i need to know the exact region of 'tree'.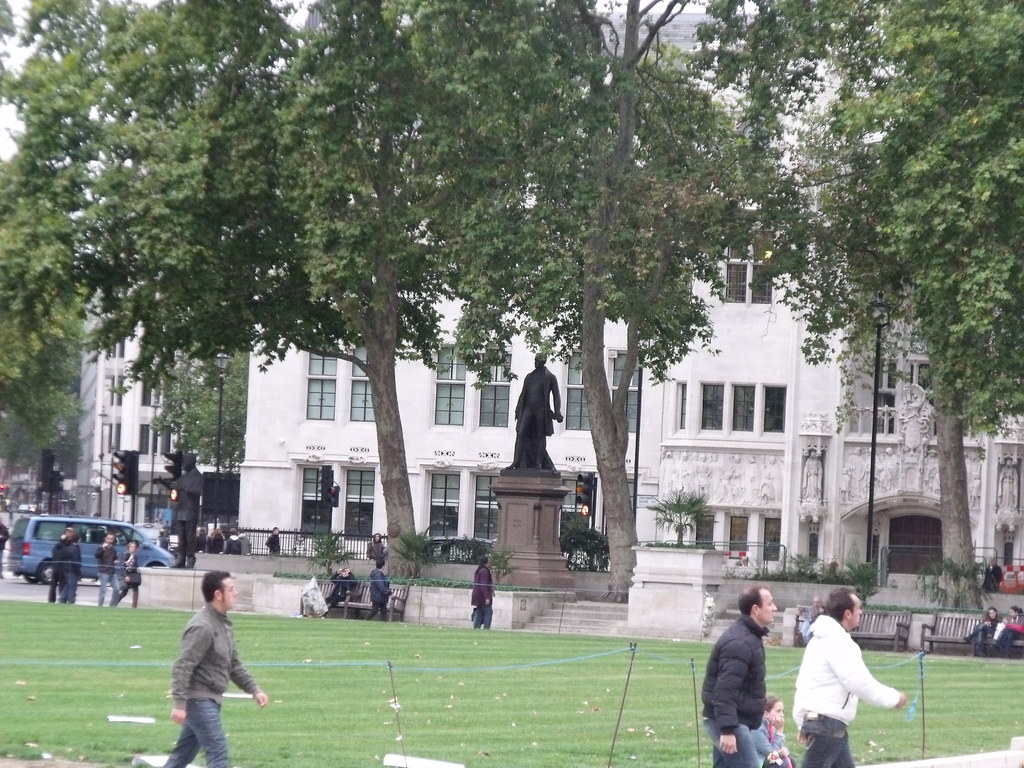
Region: 154/342/251/526.
